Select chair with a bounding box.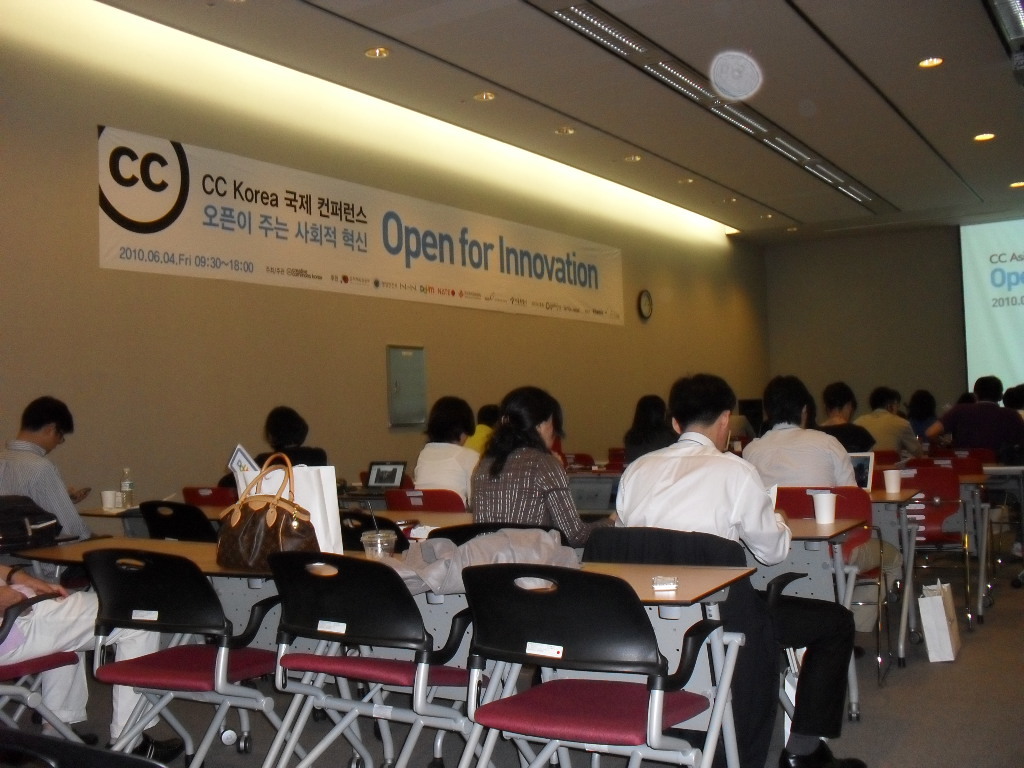
region(138, 498, 218, 545).
